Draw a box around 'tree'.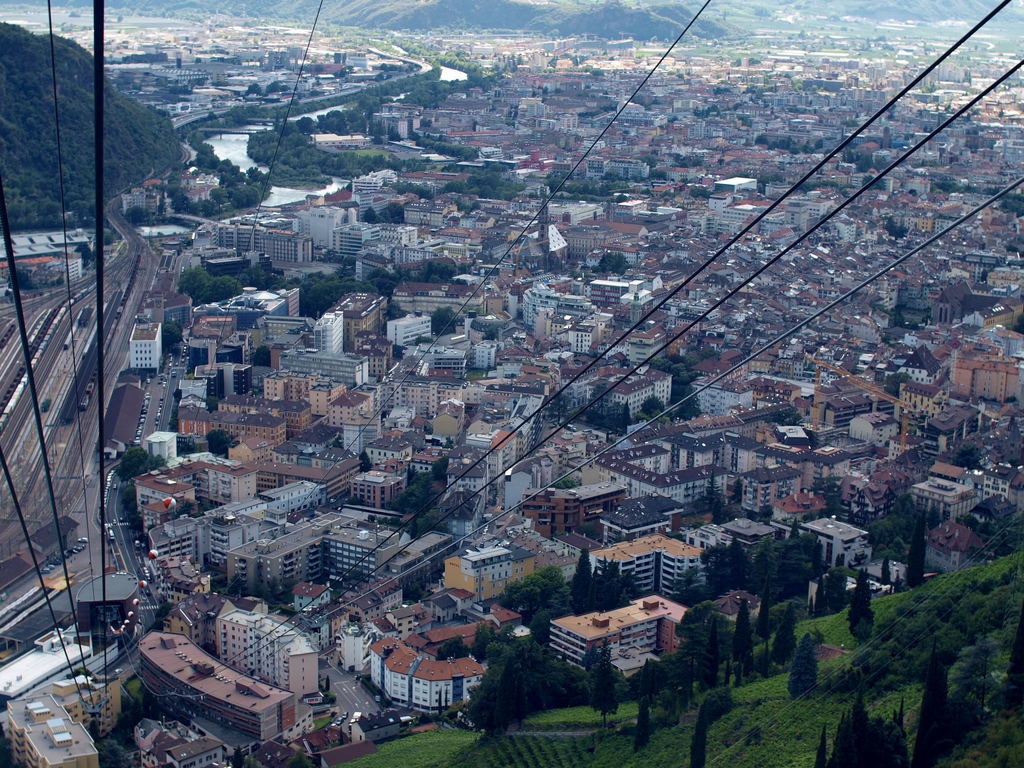
[left=302, top=278, right=379, bottom=316].
